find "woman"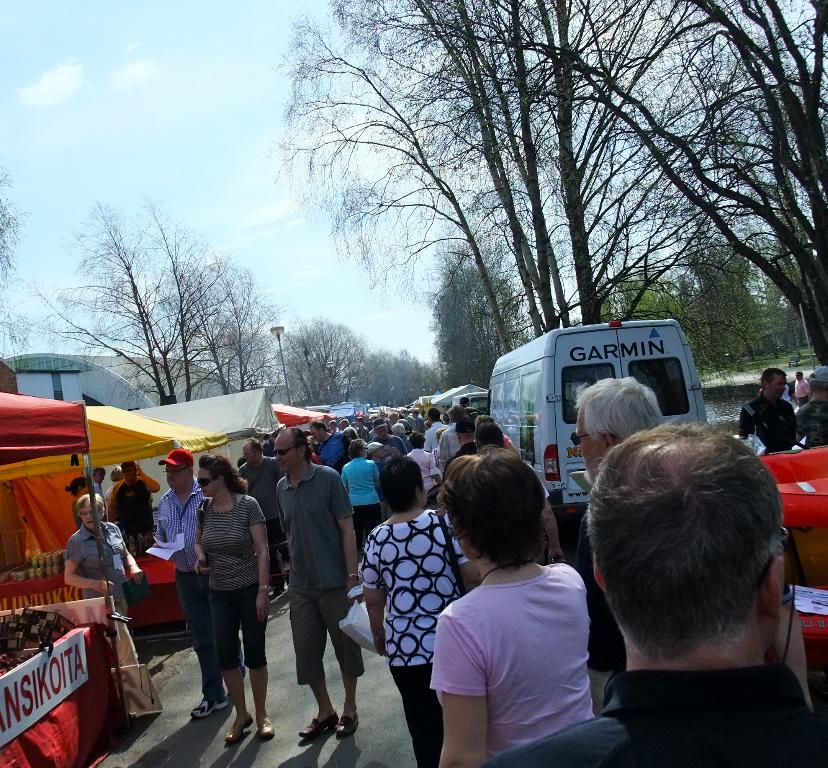
l=340, t=437, r=382, b=548
